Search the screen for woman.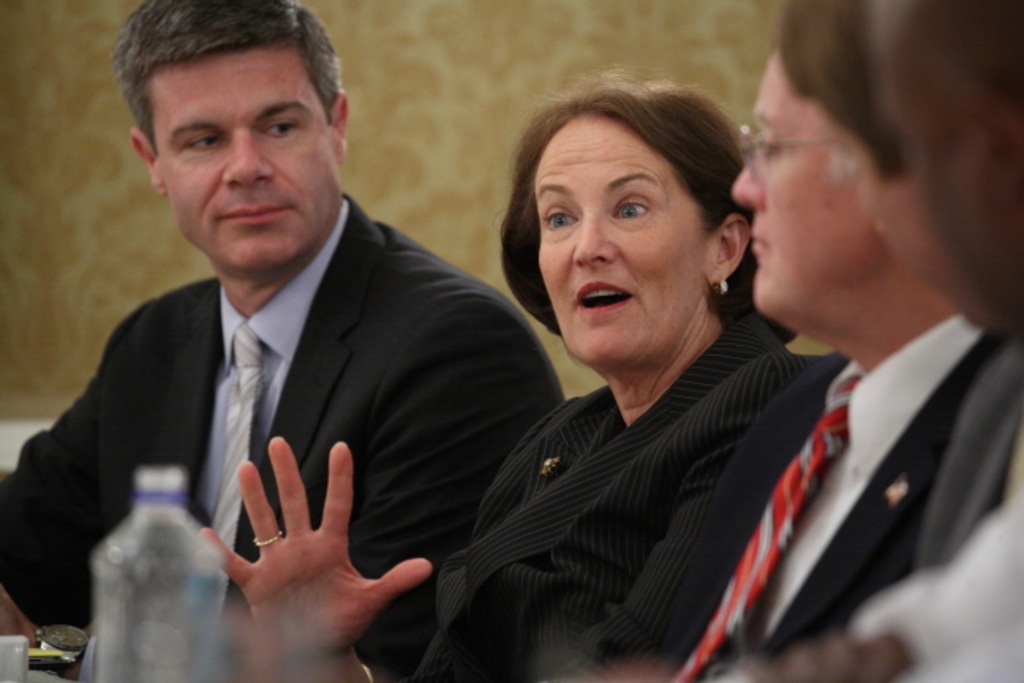
Found at <region>296, 79, 779, 656</region>.
